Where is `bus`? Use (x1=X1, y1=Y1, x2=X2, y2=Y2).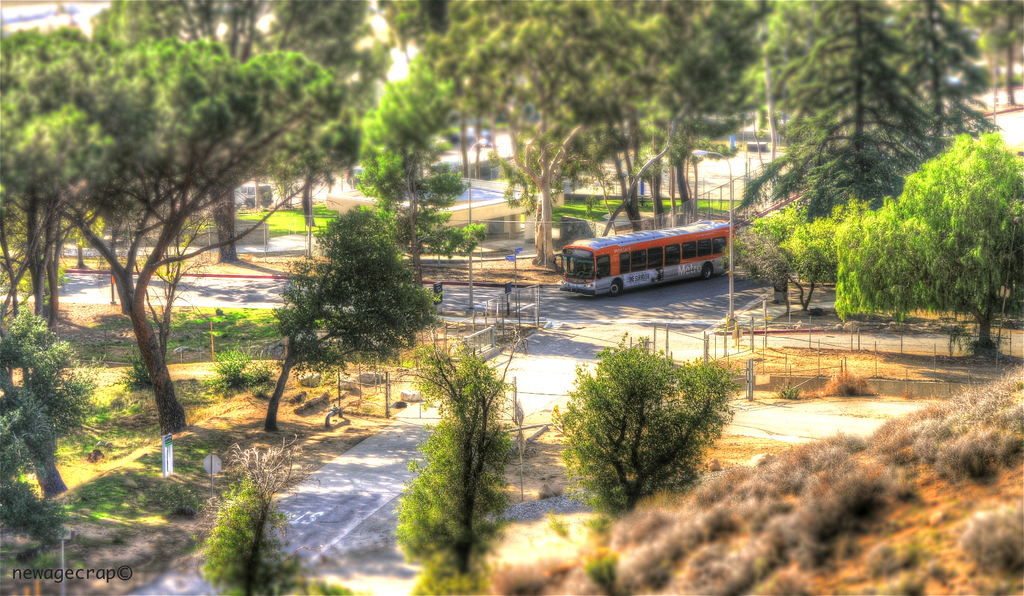
(x1=545, y1=215, x2=735, y2=299).
